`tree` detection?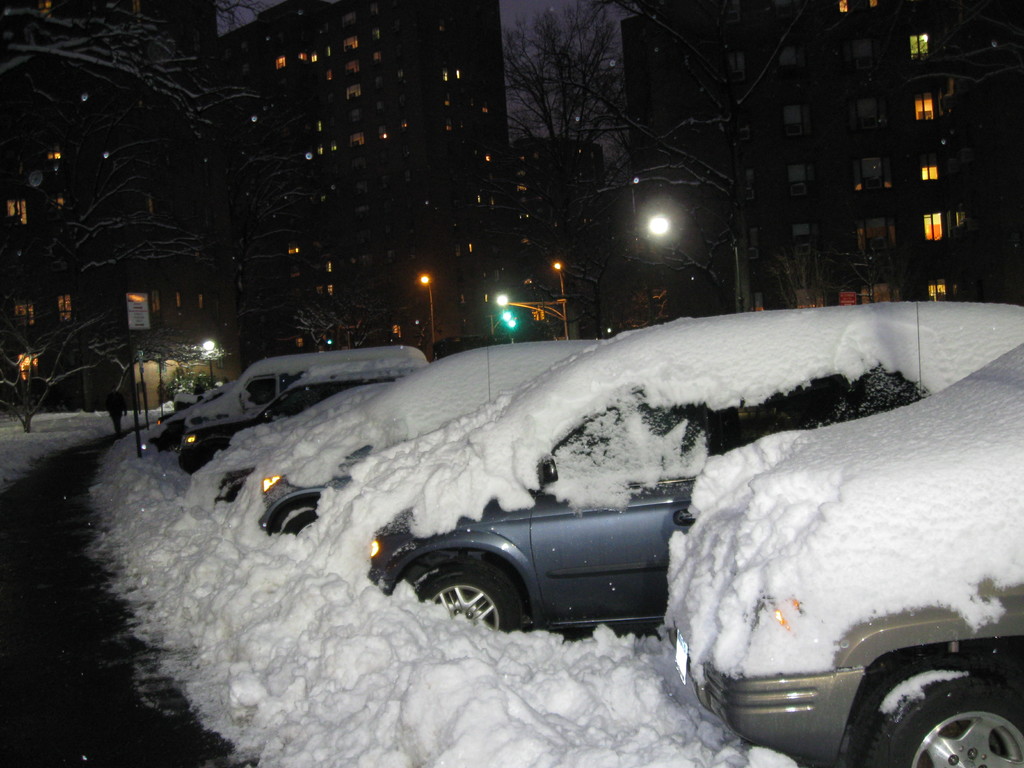
[x1=580, y1=0, x2=892, y2=326]
